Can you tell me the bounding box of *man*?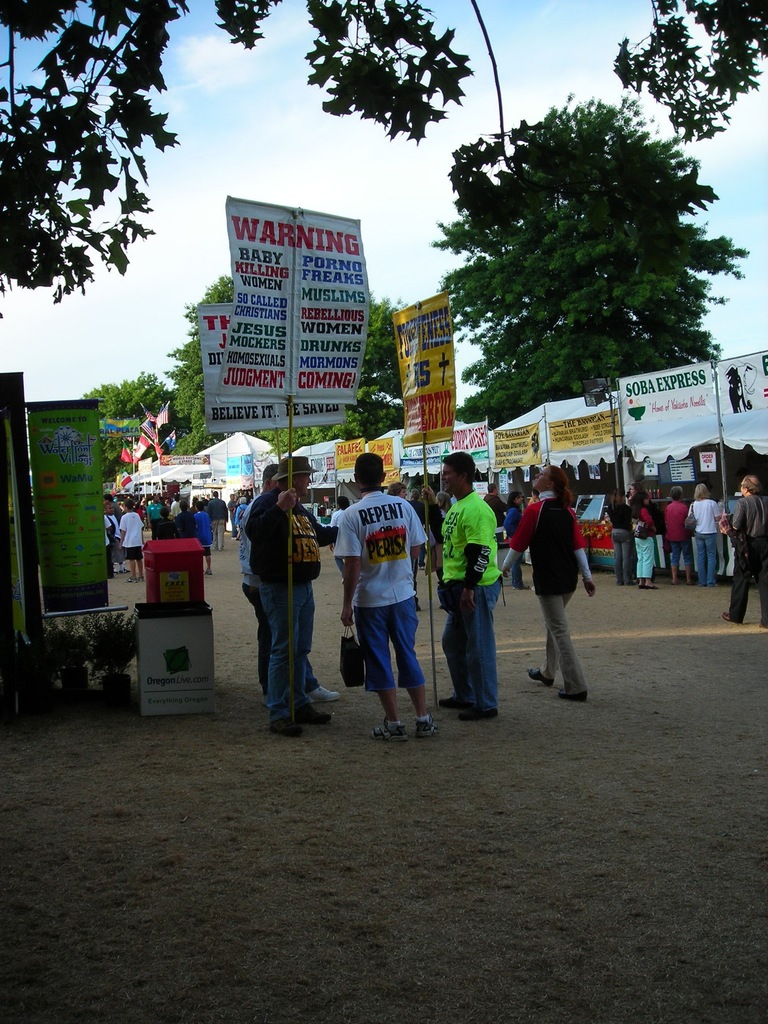
{"left": 339, "top": 463, "right": 428, "bottom": 720}.
